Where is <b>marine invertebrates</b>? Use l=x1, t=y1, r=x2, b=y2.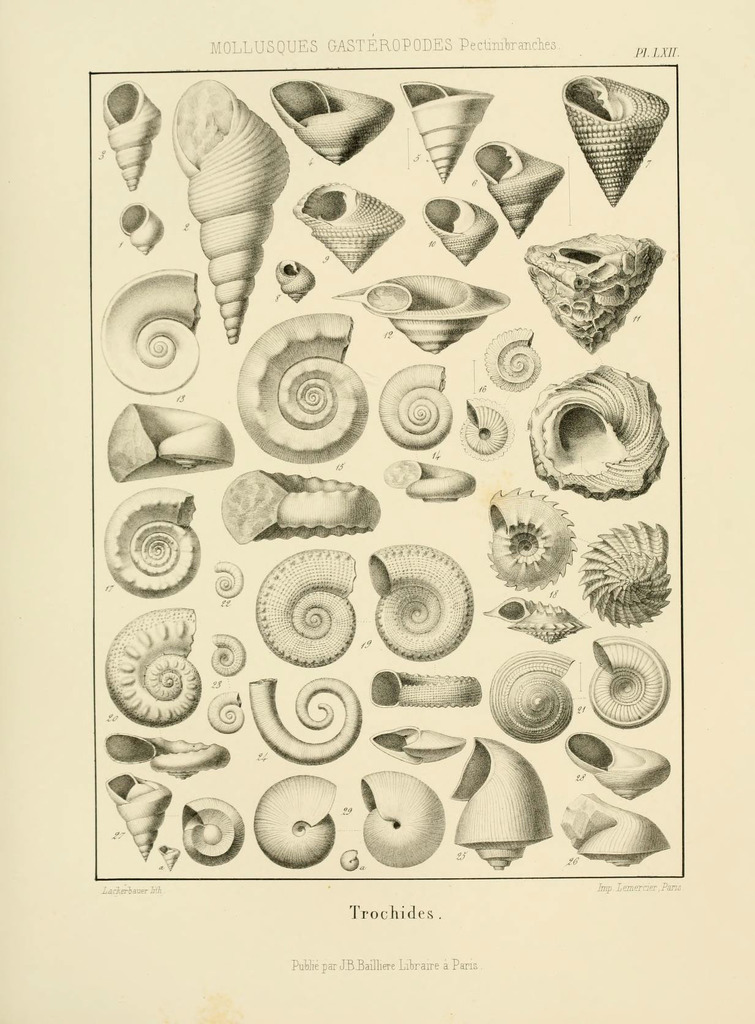
l=106, t=406, r=238, b=487.
